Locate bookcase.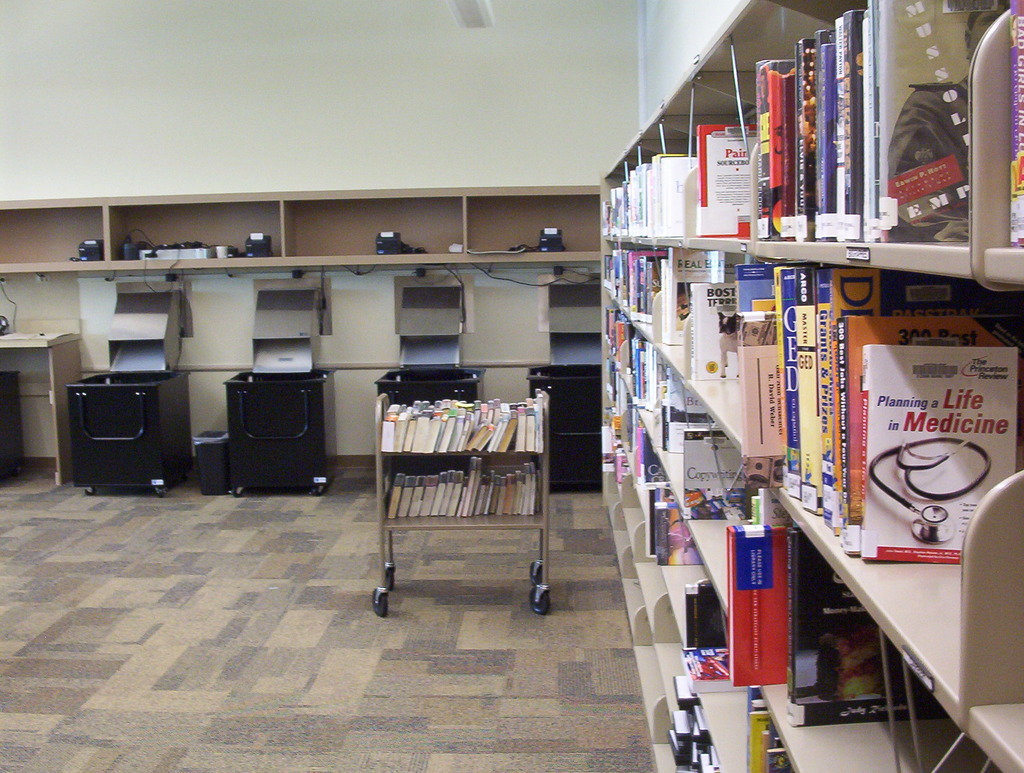
Bounding box: [365, 391, 548, 617].
